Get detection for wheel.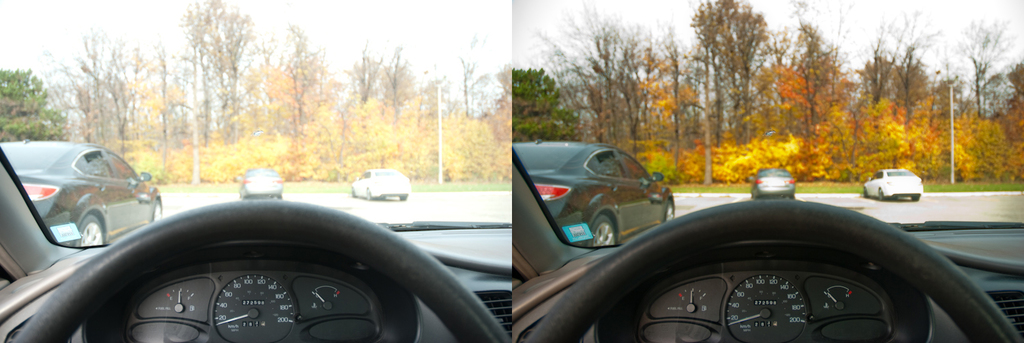
Detection: l=10, t=197, r=507, b=342.
